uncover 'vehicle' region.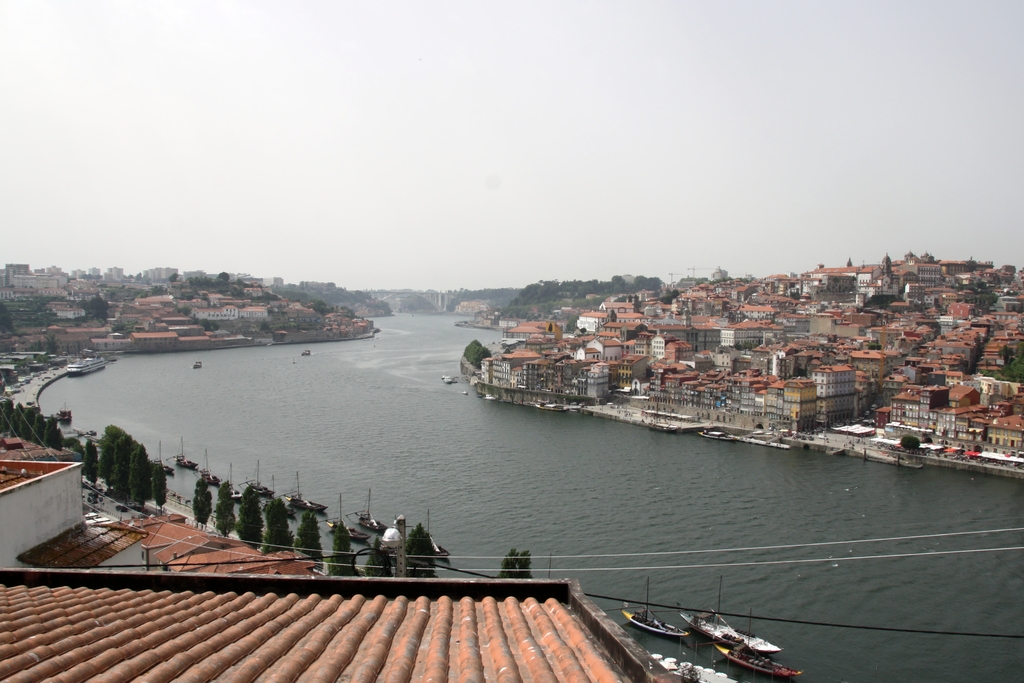
Uncovered: x1=676, y1=575, x2=786, y2=655.
